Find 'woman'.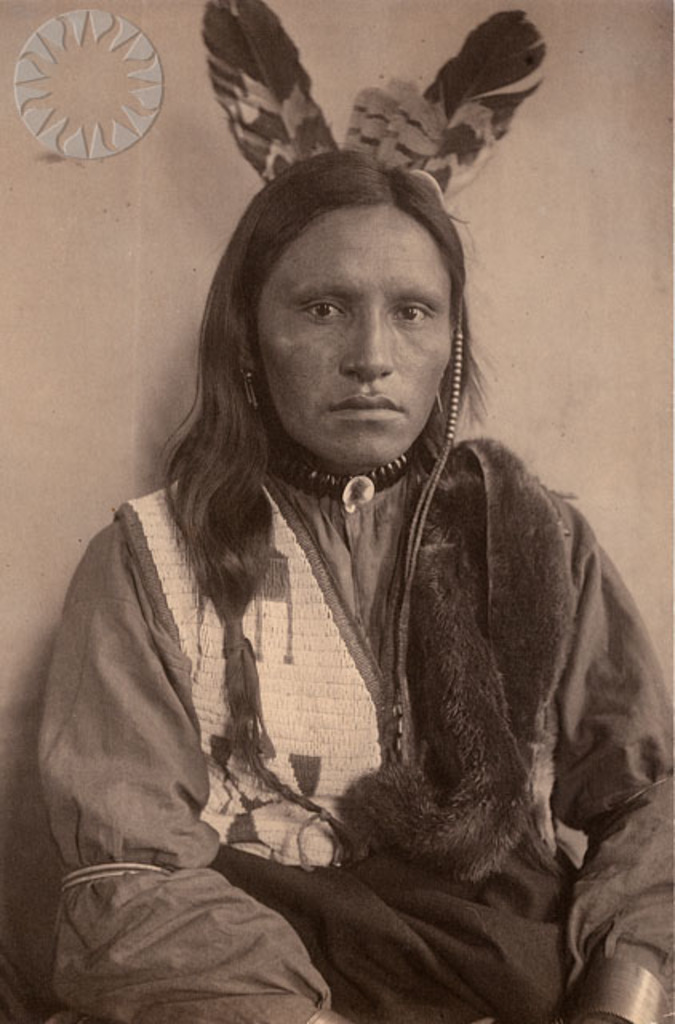
(37, 142, 673, 1022).
